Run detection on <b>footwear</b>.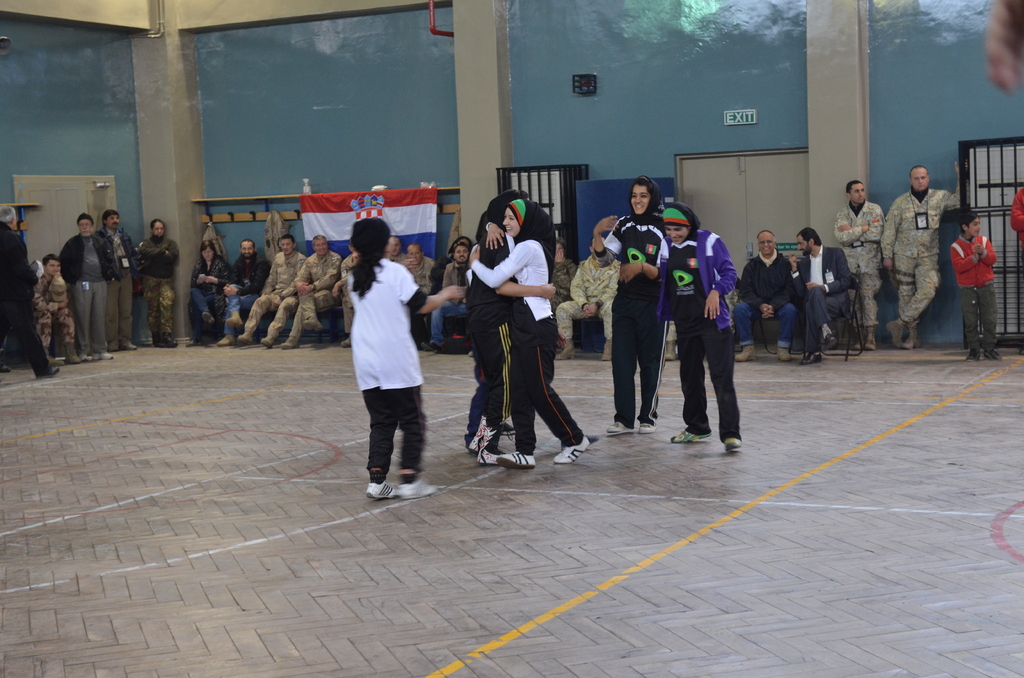
Result: region(280, 336, 303, 352).
